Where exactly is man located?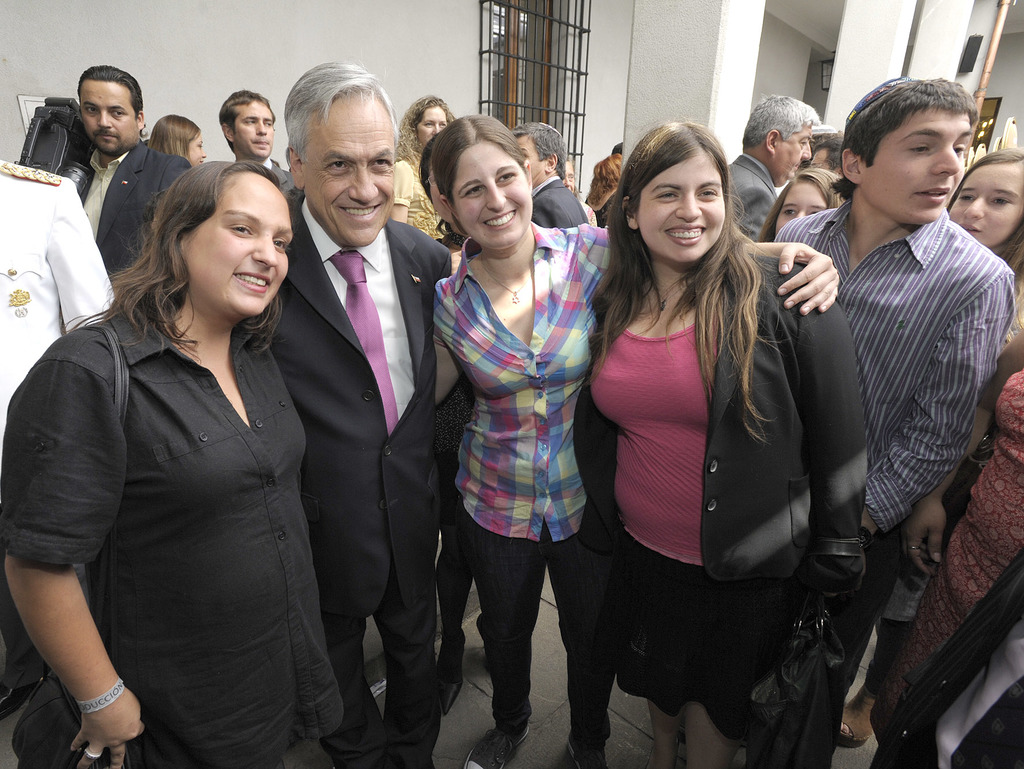
Its bounding box is BBox(721, 94, 821, 243).
